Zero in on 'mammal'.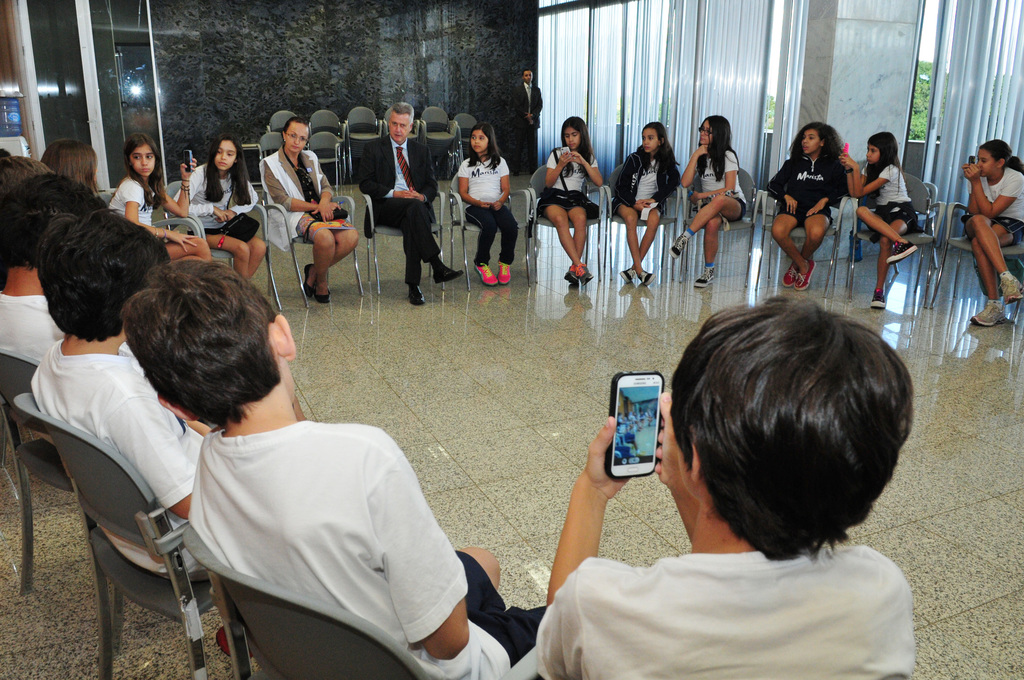
Zeroed in: <box>533,117,605,286</box>.
